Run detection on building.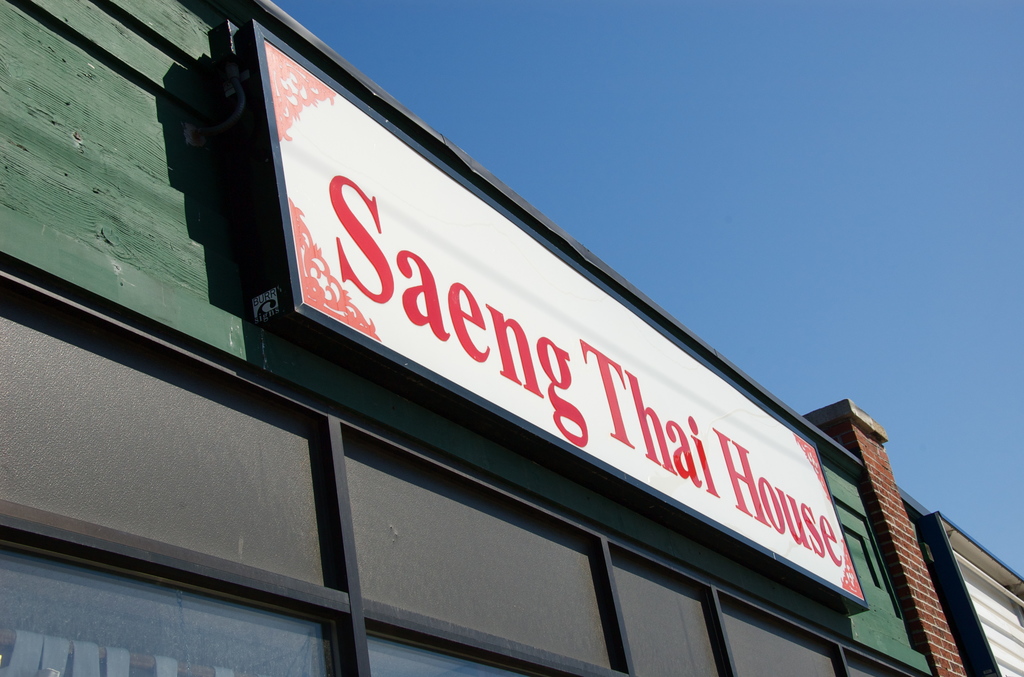
Result: x1=0 y1=0 x2=1023 y2=676.
